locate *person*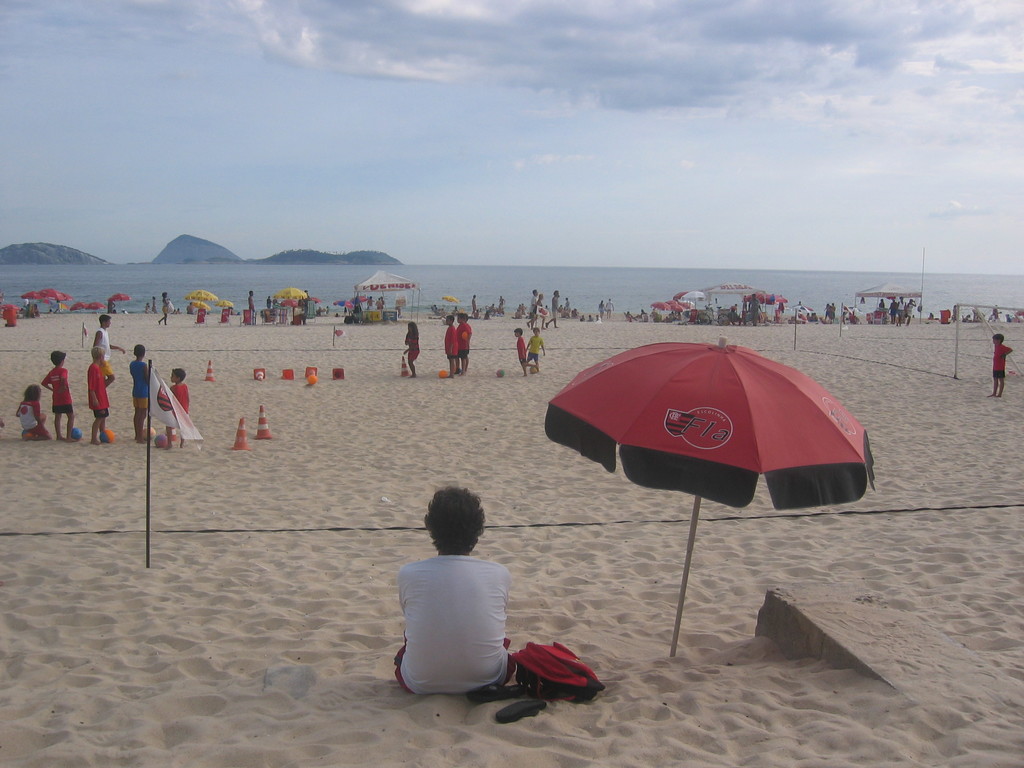
[125, 347, 153, 444]
